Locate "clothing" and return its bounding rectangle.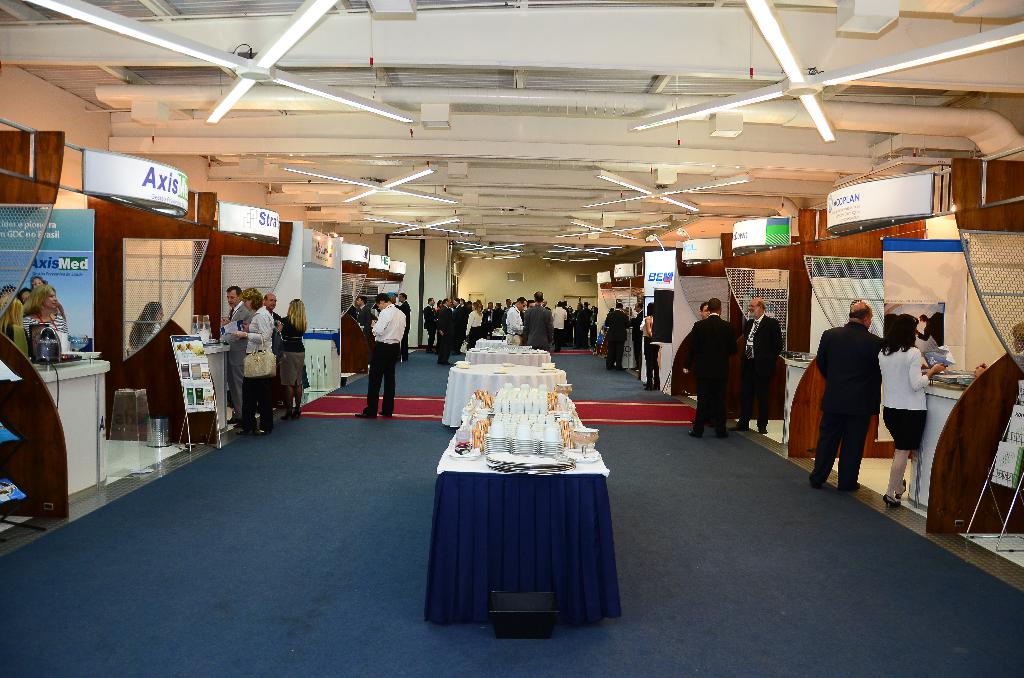
{"left": 222, "top": 299, "right": 253, "bottom": 418}.
